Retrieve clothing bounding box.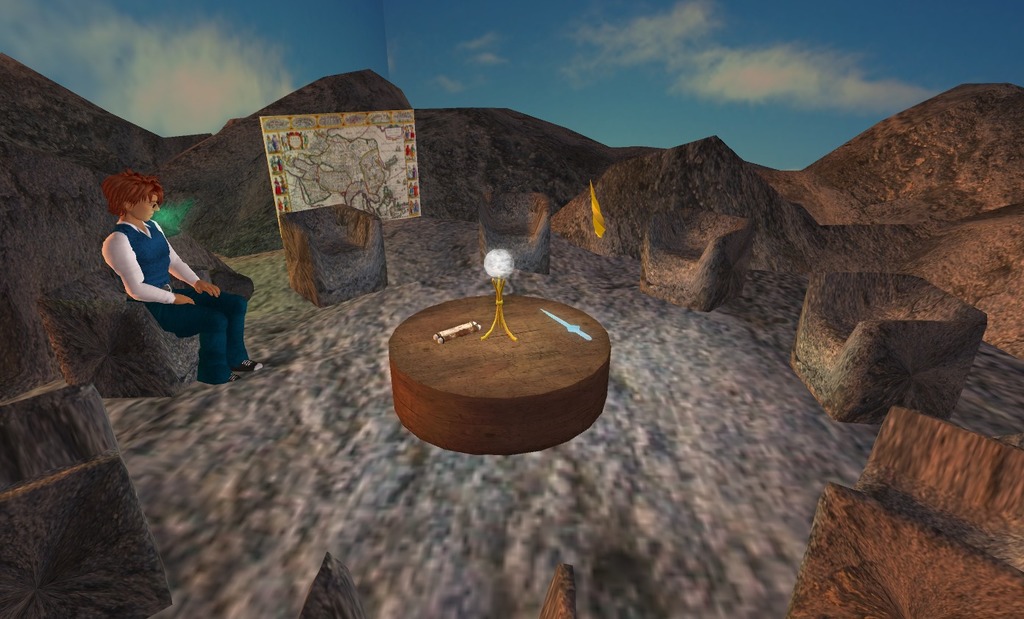
Bounding box: bbox=[99, 217, 250, 386].
